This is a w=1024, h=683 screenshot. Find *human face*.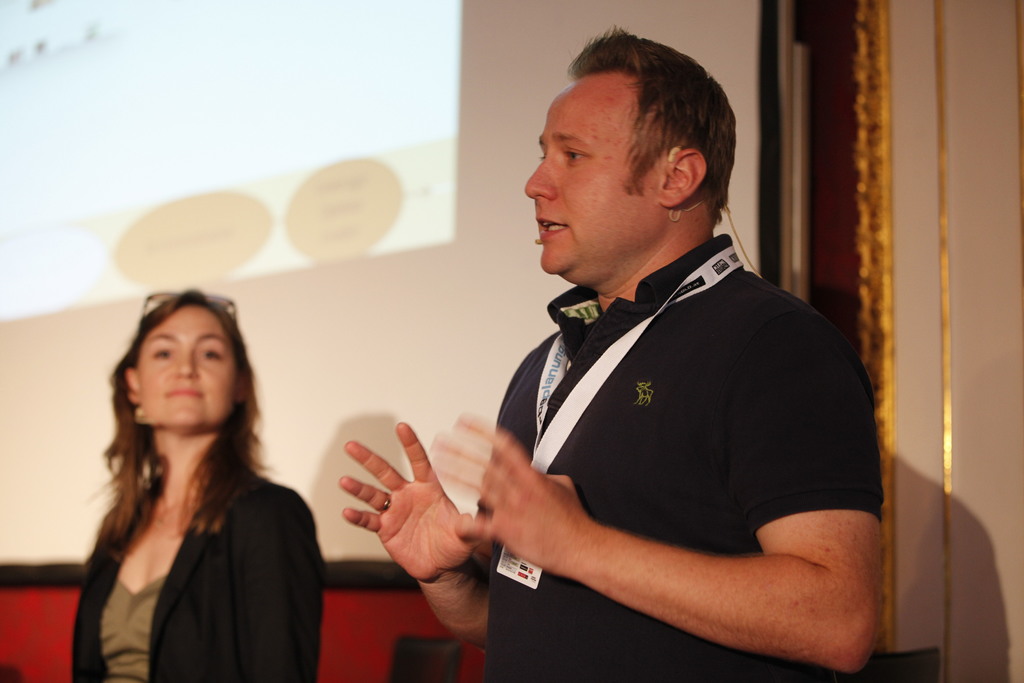
Bounding box: 520, 72, 662, 283.
